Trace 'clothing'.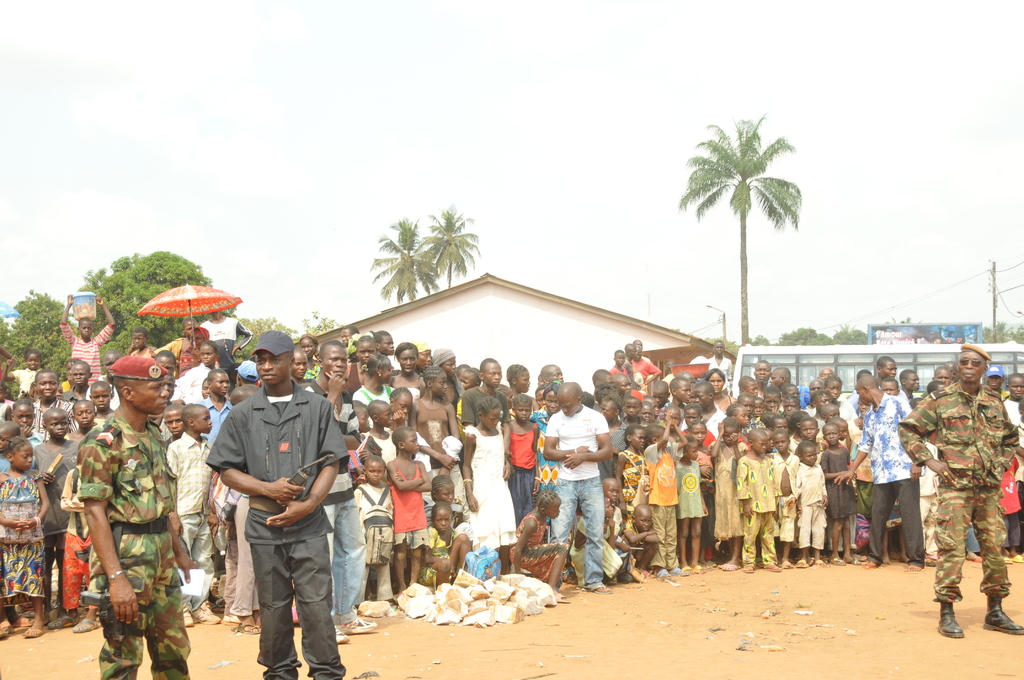
Traced to l=742, t=417, r=758, b=432.
